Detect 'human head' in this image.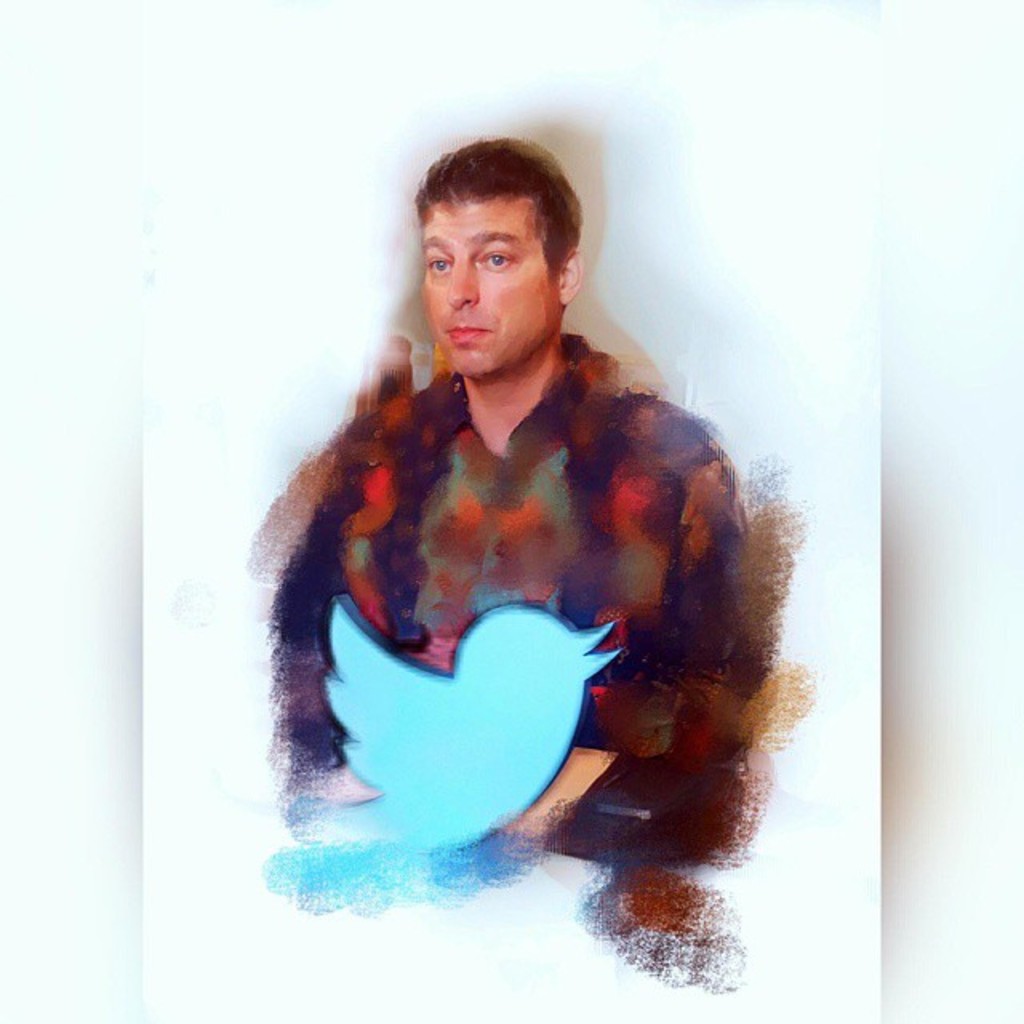
Detection: (left=381, top=128, right=594, bottom=379).
